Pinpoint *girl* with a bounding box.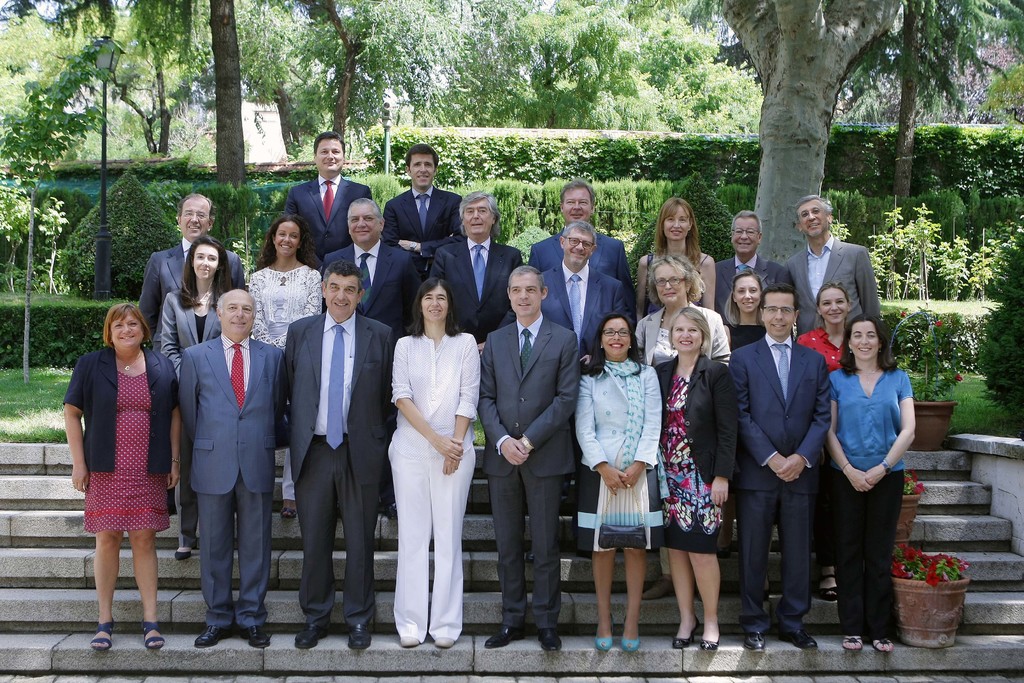
(x1=655, y1=299, x2=742, y2=651).
